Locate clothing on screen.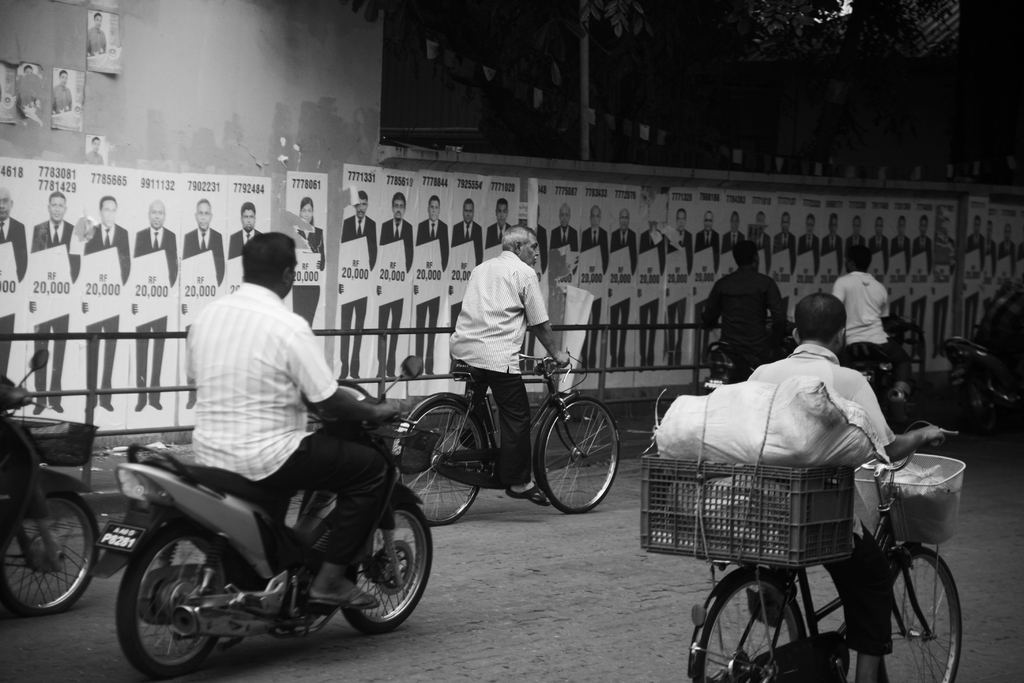
On screen at 31:217:81:404.
